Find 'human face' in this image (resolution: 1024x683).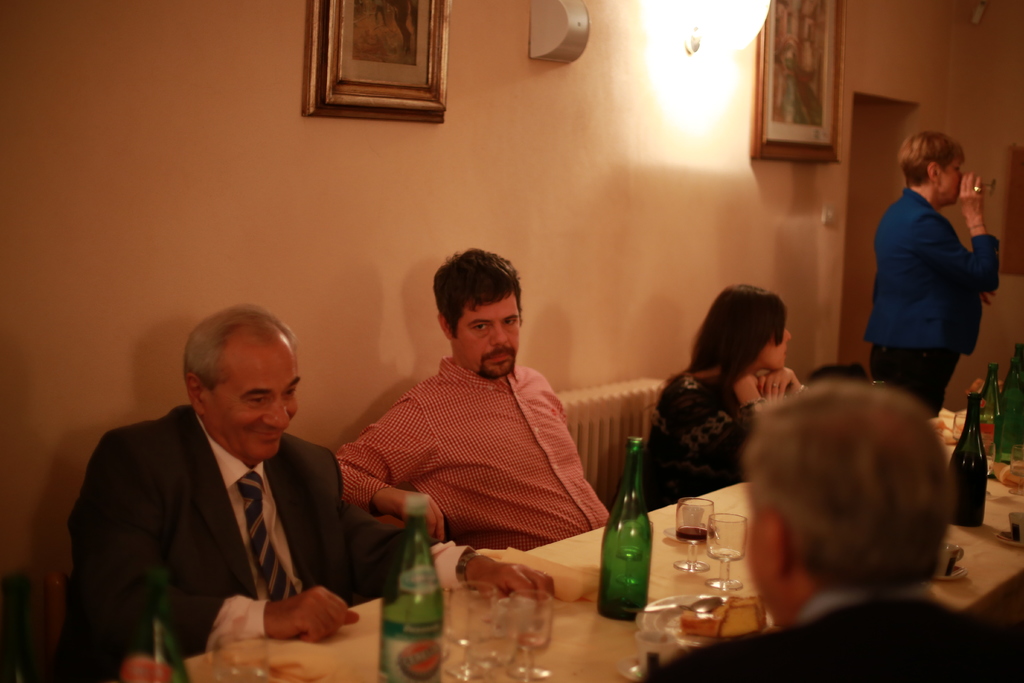
[left=461, top=294, right=518, bottom=372].
